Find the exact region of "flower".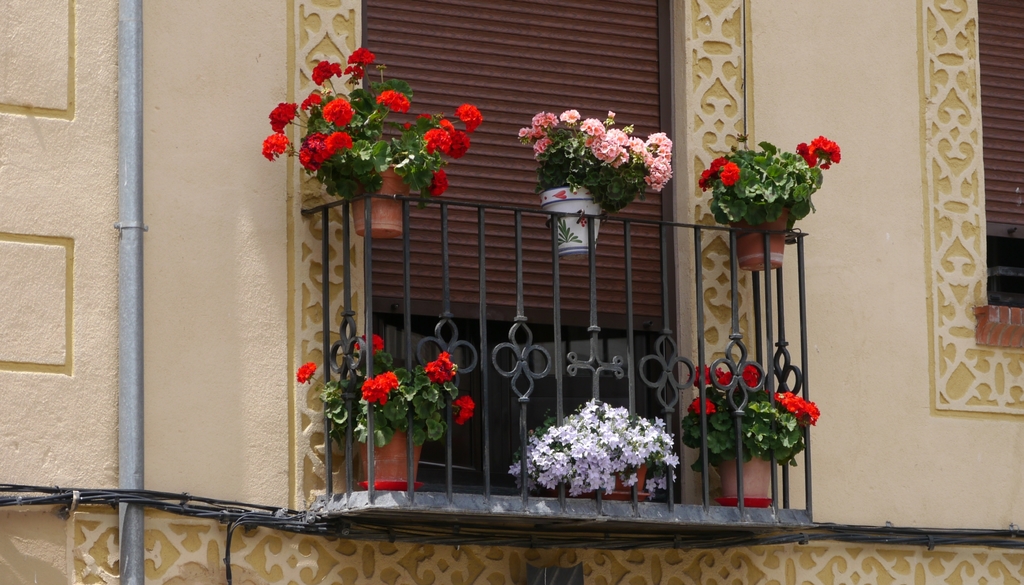
Exact region: (319,98,358,129).
